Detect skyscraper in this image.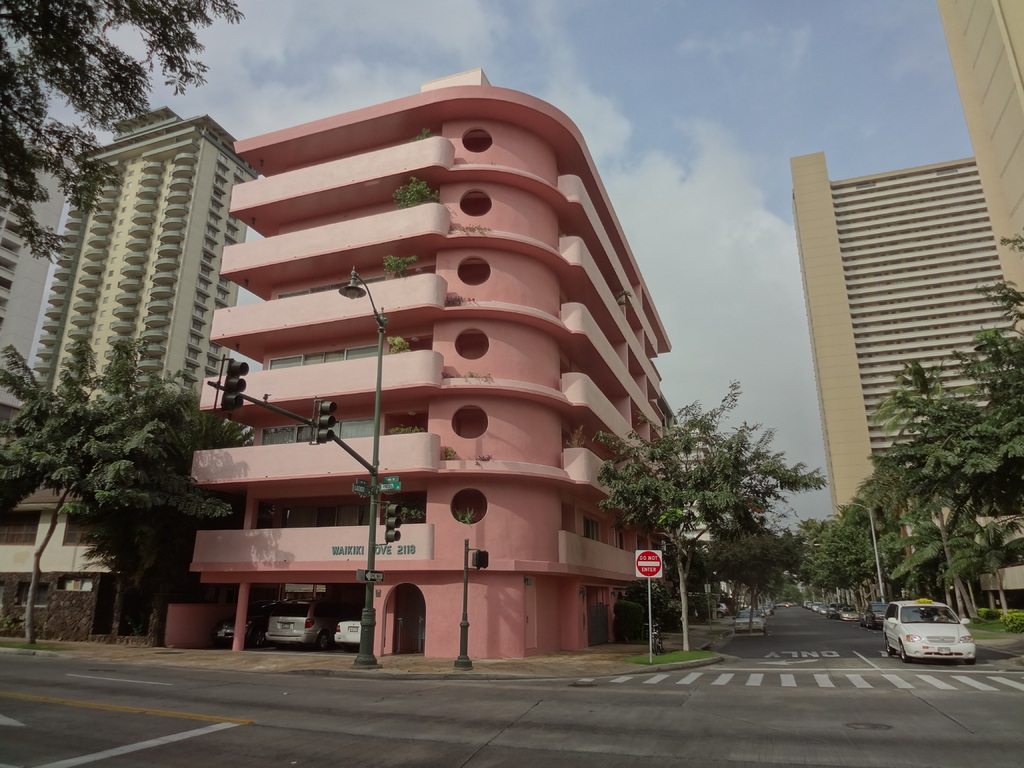
Detection: box=[820, 147, 1023, 597].
